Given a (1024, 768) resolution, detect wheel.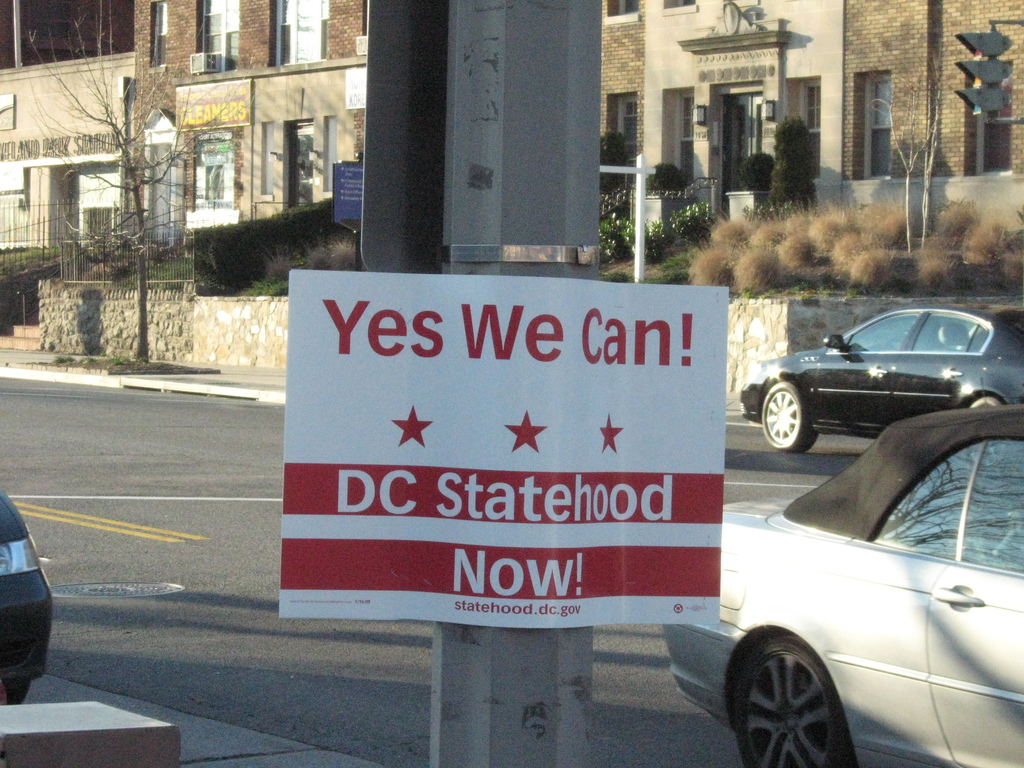
bbox(0, 668, 31, 706).
